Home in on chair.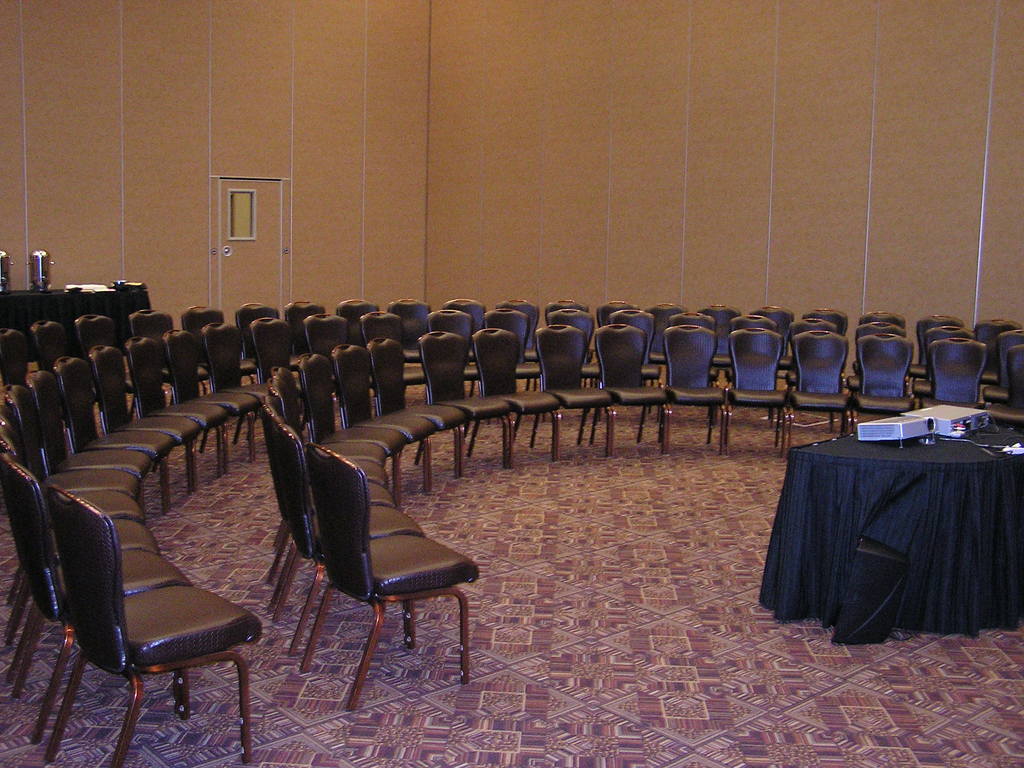
Homed in at crop(847, 326, 916, 436).
